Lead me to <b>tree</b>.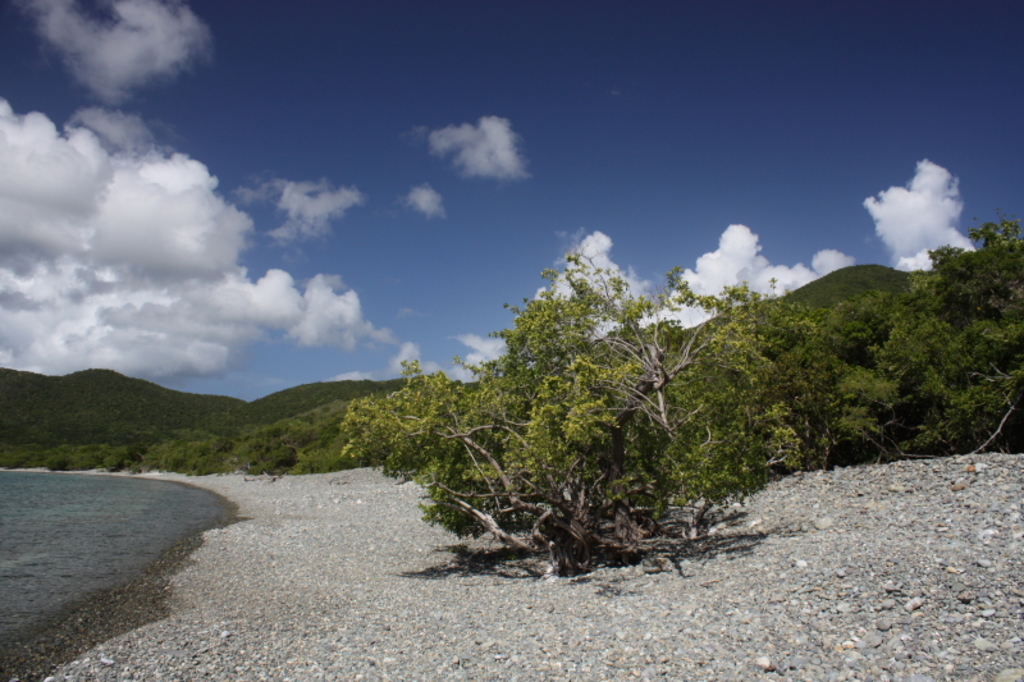
Lead to 724, 261, 986, 467.
